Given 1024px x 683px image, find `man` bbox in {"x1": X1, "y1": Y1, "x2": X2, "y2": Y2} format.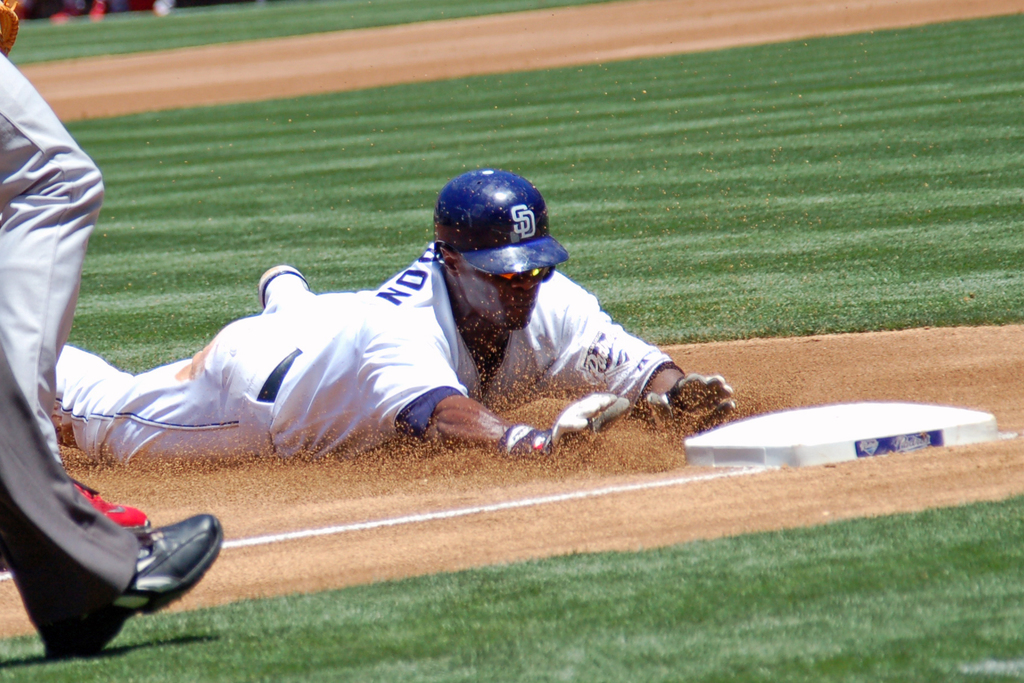
{"x1": 57, "y1": 154, "x2": 716, "y2": 514}.
